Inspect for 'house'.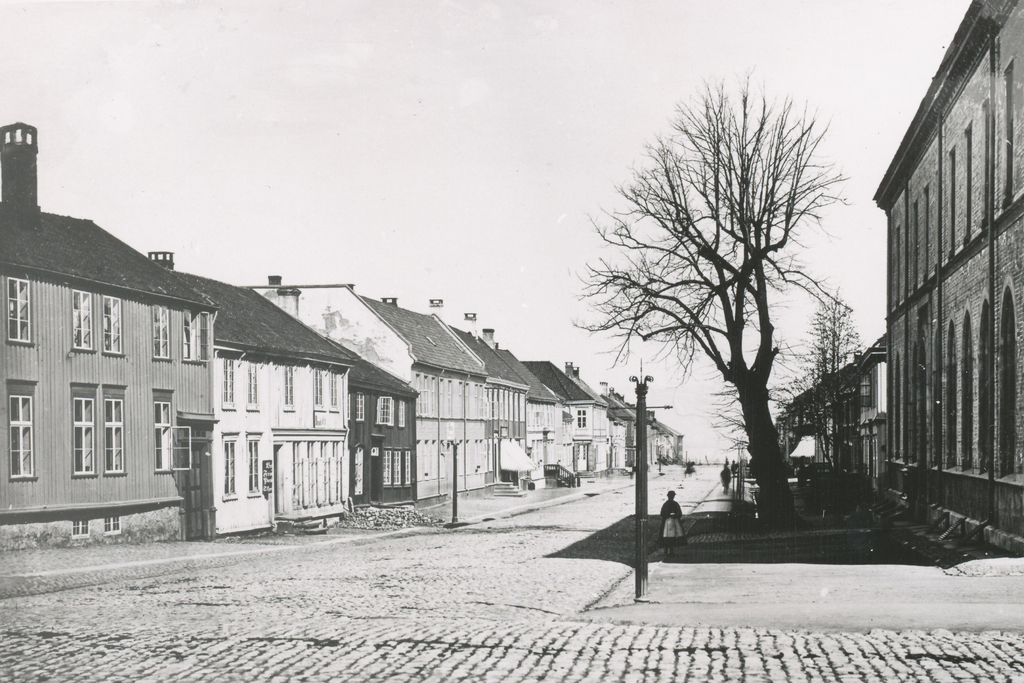
Inspection: [x1=461, y1=340, x2=532, y2=524].
